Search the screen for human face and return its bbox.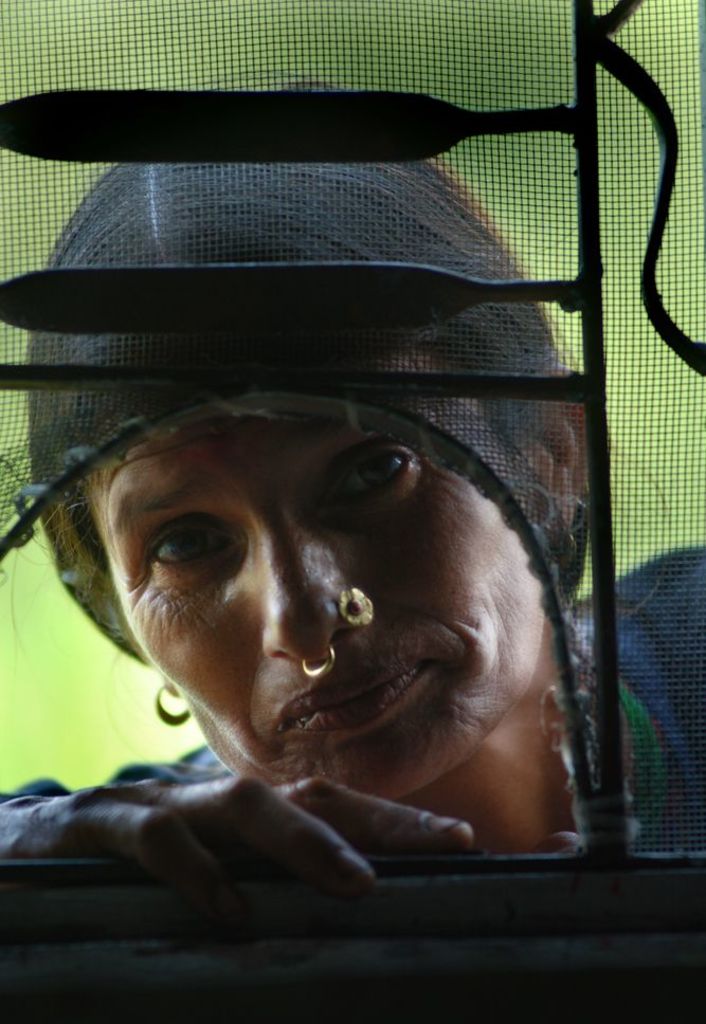
Found: [left=112, top=355, right=544, bottom=800].
